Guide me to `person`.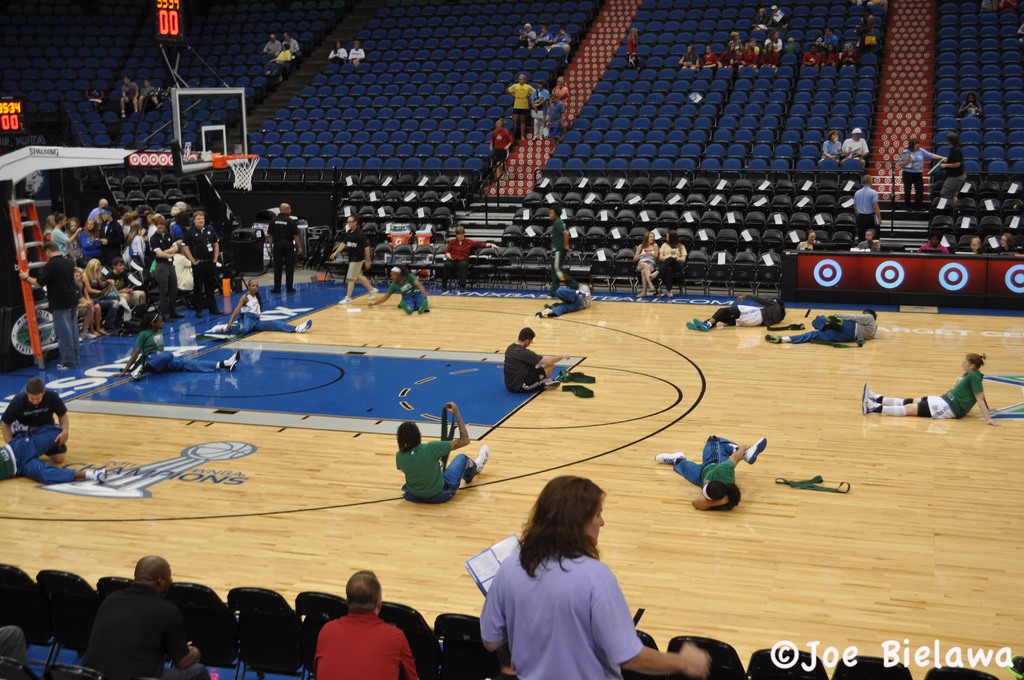
Guidance: [left=804, top=44, right=820, bottom=66].
